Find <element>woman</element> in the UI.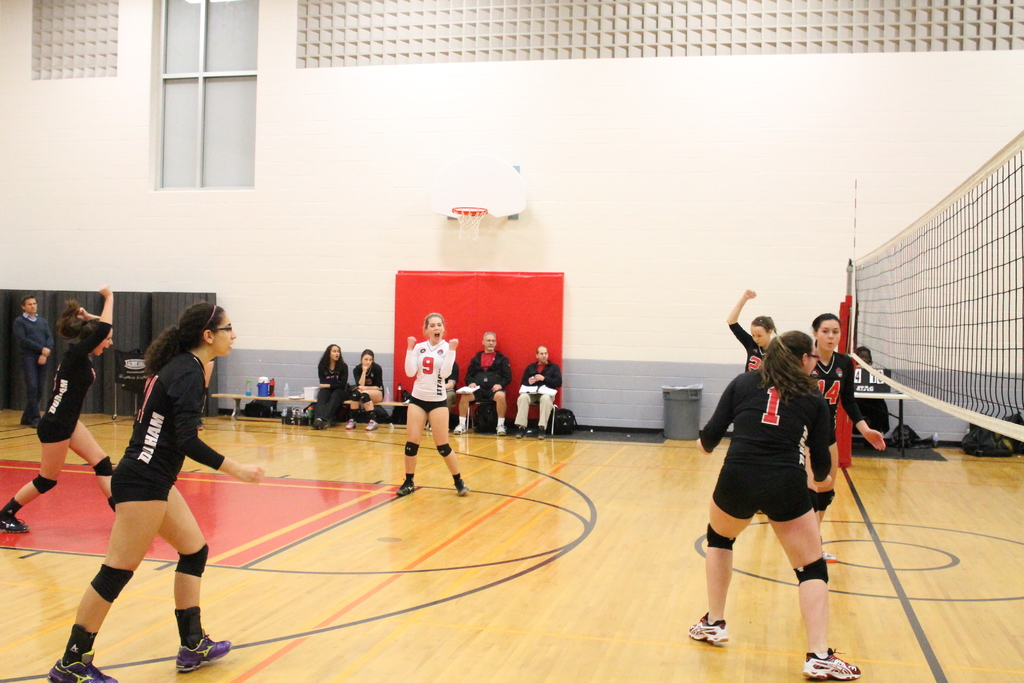
UI element at rect(312, 342, 351, 430).
